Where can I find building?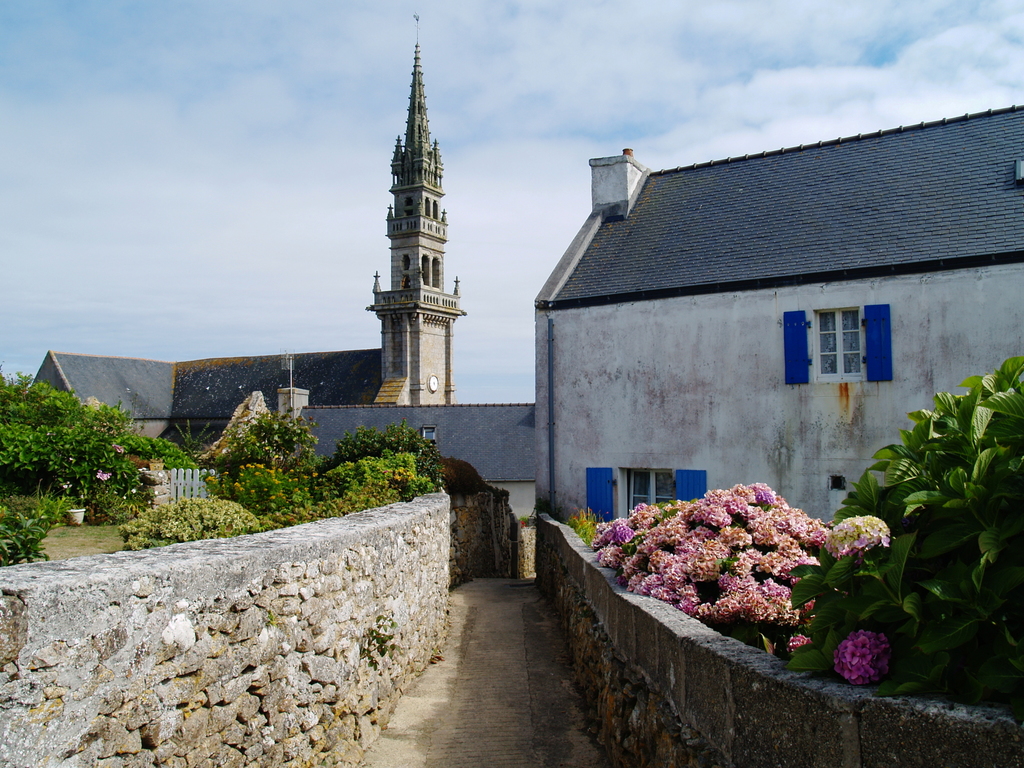
You can find it at 298,403,540,522.
